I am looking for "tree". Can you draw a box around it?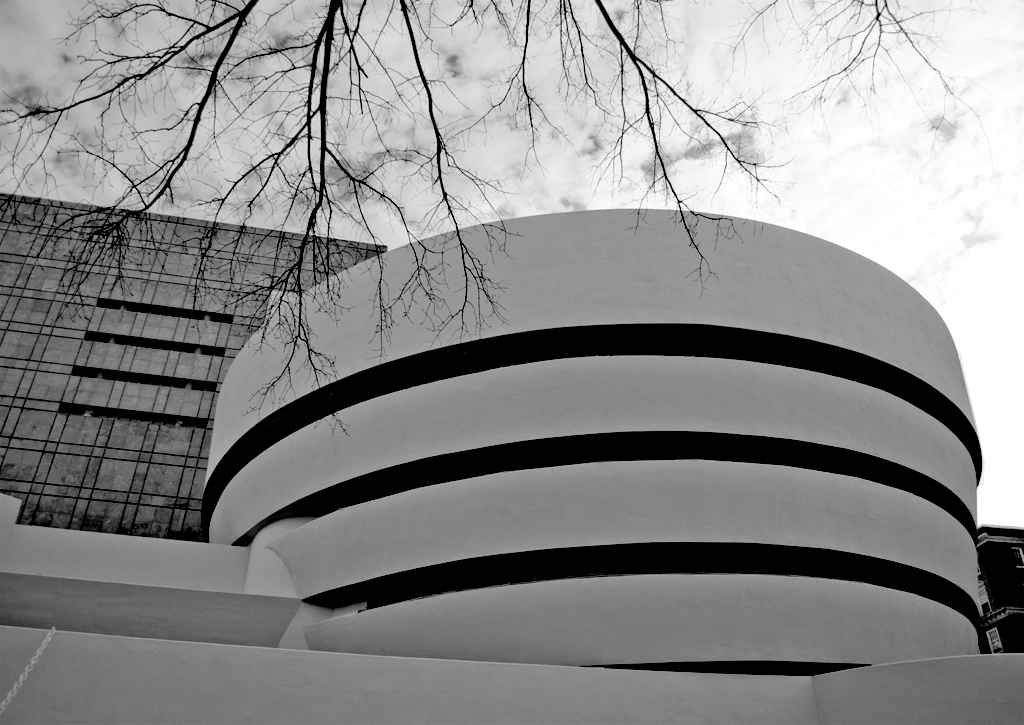
Sure, the bounding box is bbox=[0, 0, 986, 439].
